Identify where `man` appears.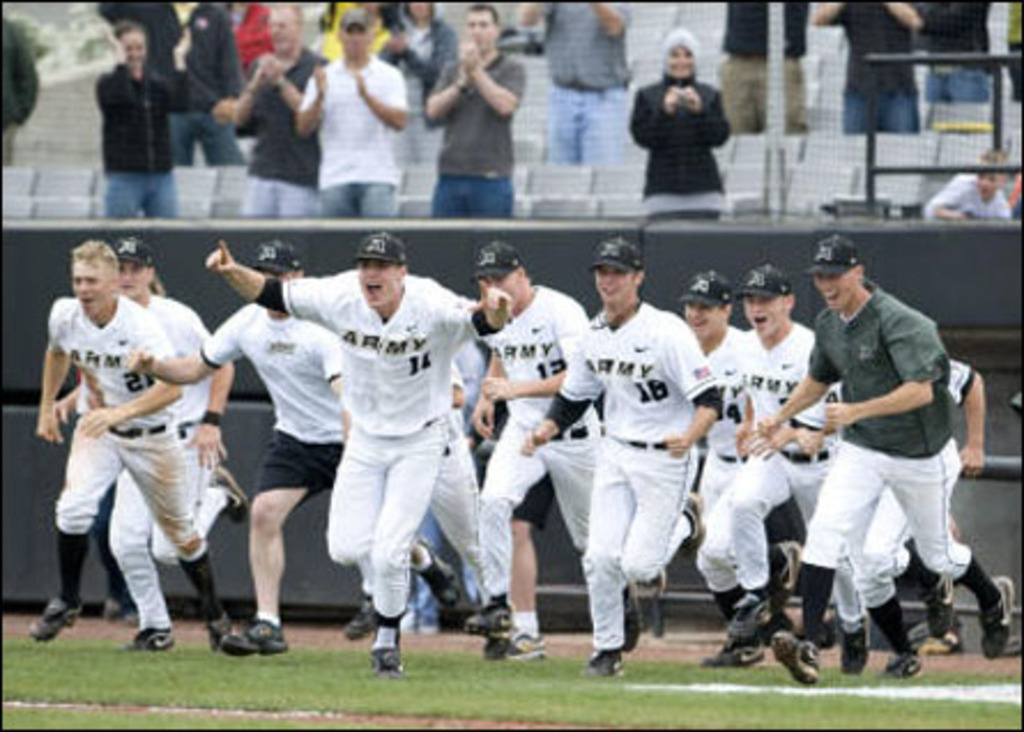
Appears at [left=785, top=232, right=987, bottom=672].
